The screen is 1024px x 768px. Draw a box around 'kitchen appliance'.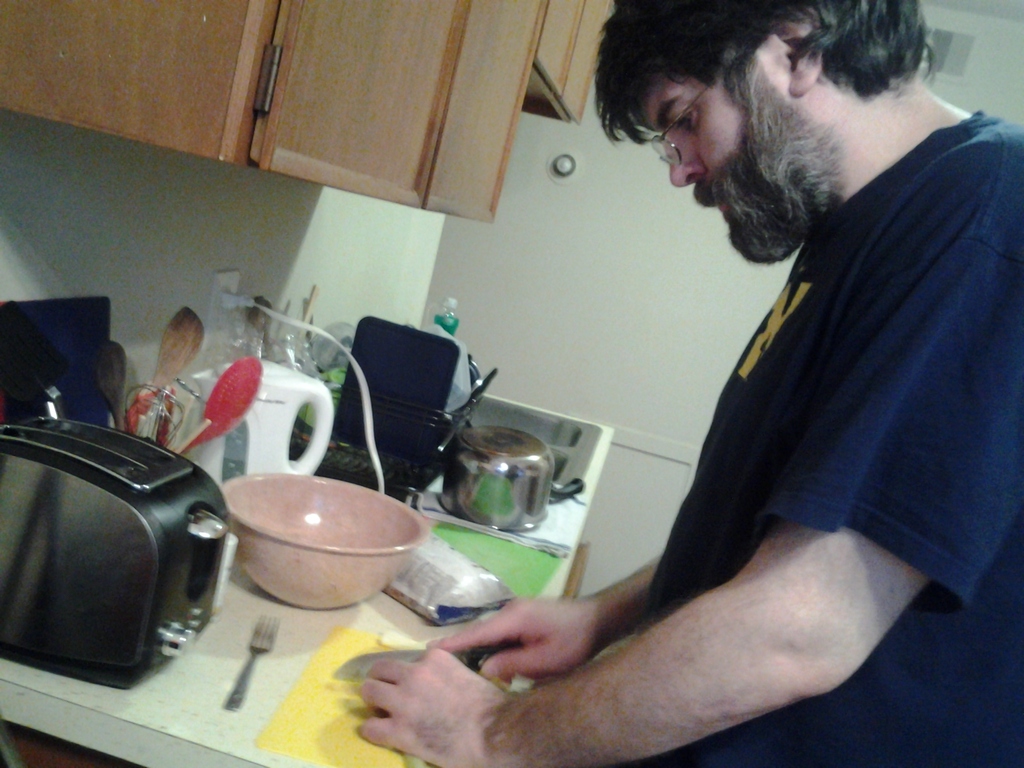
rect(460, 355, 491, 419).
